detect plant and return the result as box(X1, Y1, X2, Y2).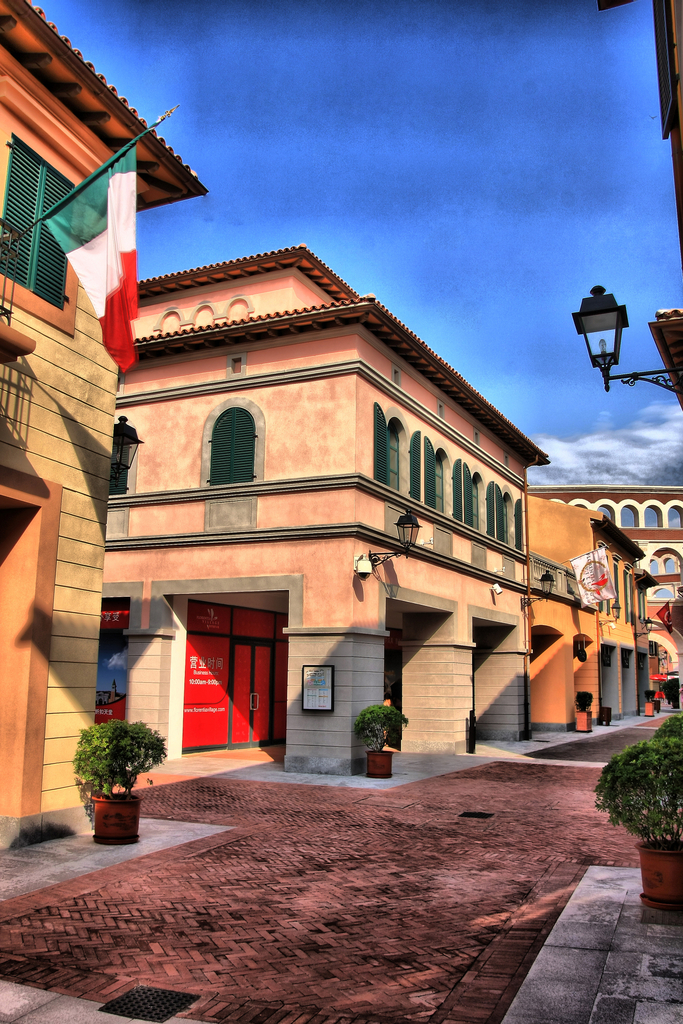
box(640, 687, 659, 720).
